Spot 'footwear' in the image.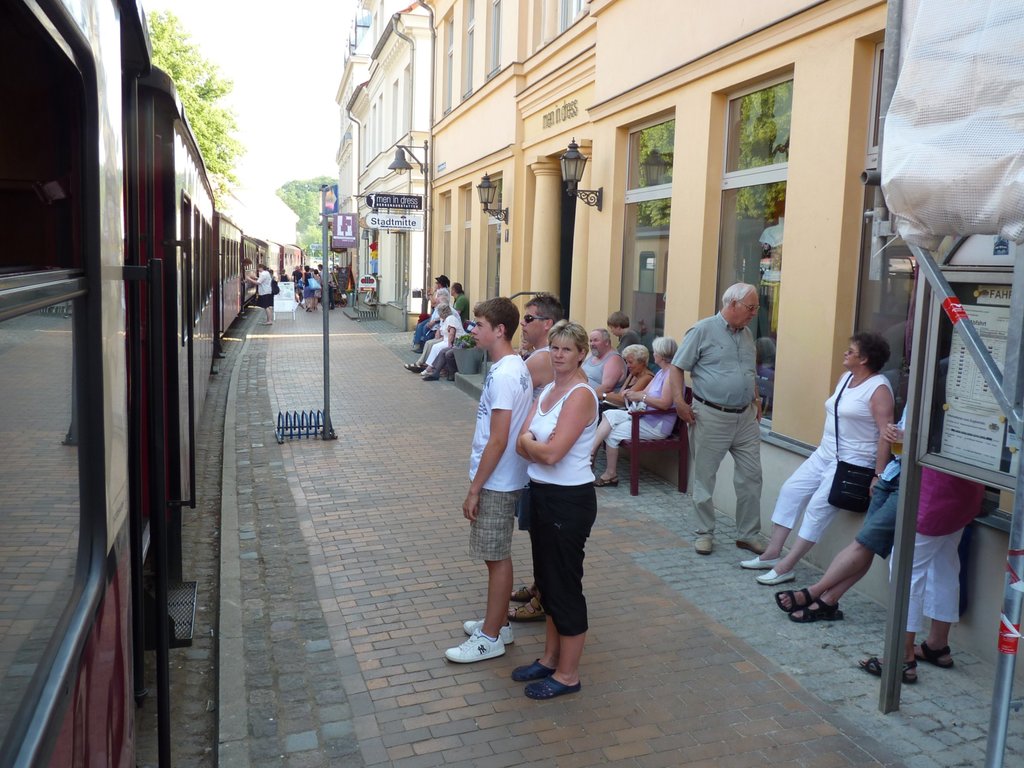
'footwear' found at region(463, 614, 515, 646).
